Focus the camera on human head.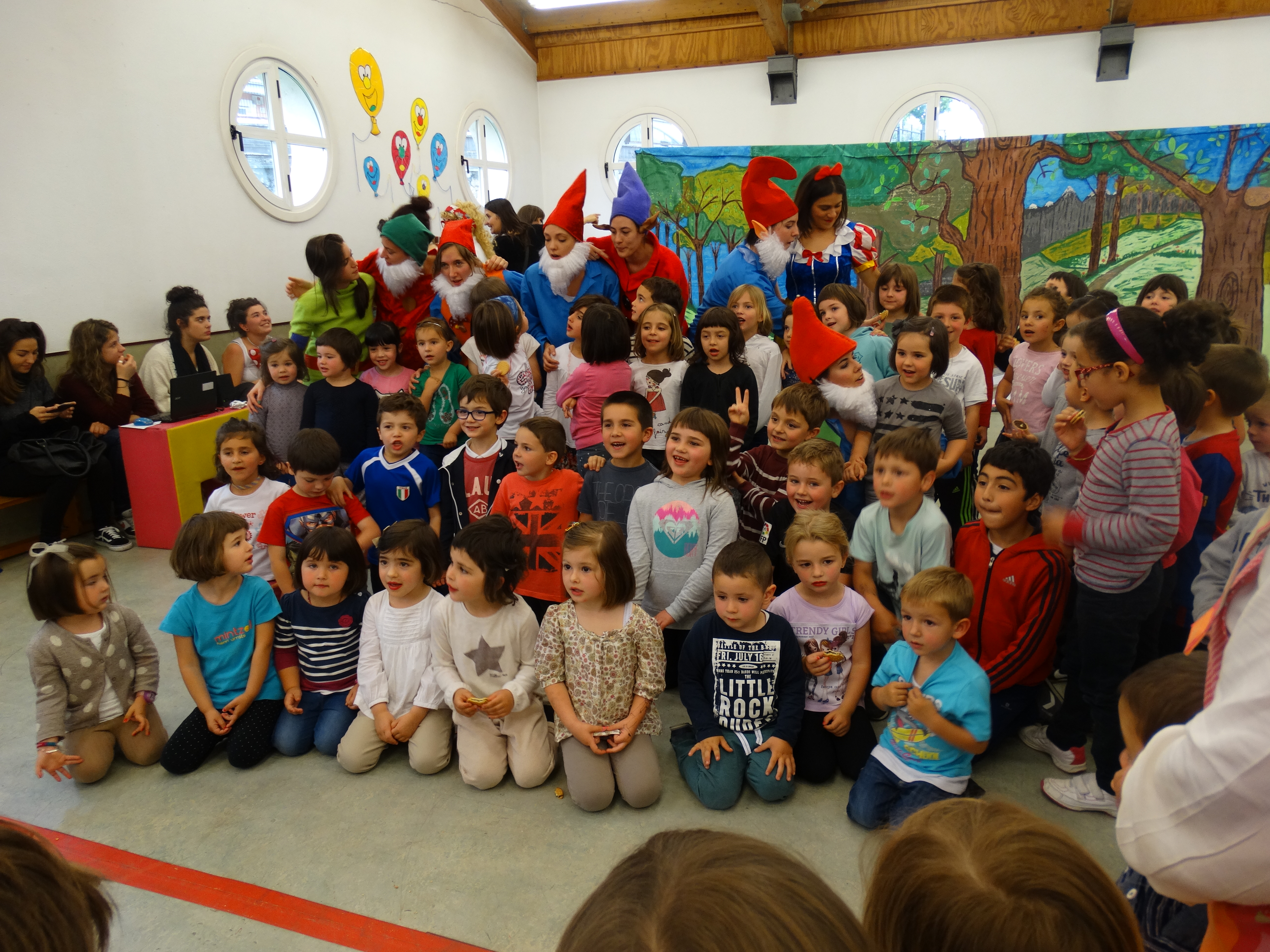
Focus region: crop(77, 80, 87, 93).
